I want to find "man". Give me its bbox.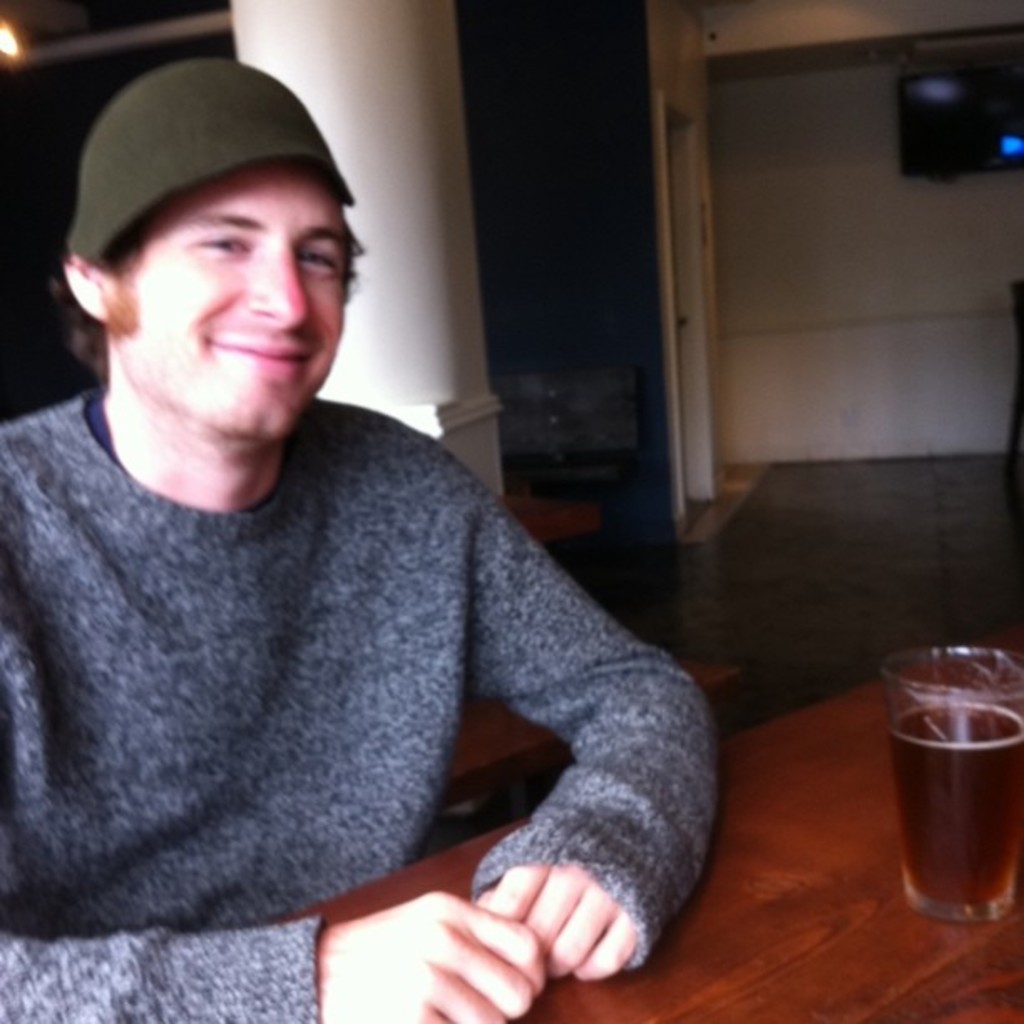
detection(0, 47, 761, 992).
